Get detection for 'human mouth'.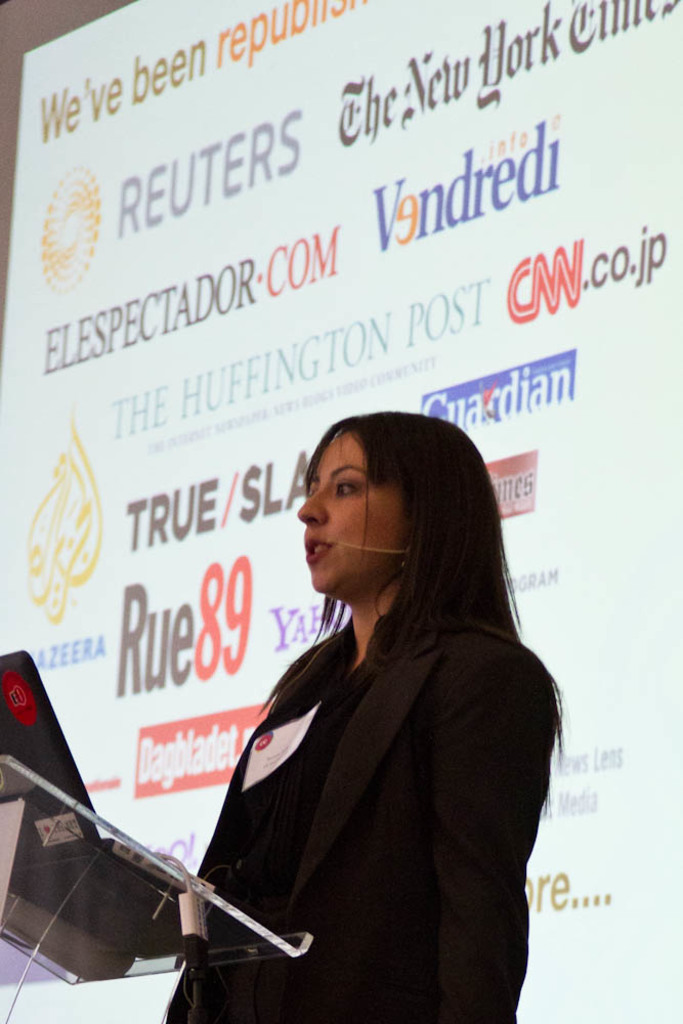
Detection: (305,540,334,561).
